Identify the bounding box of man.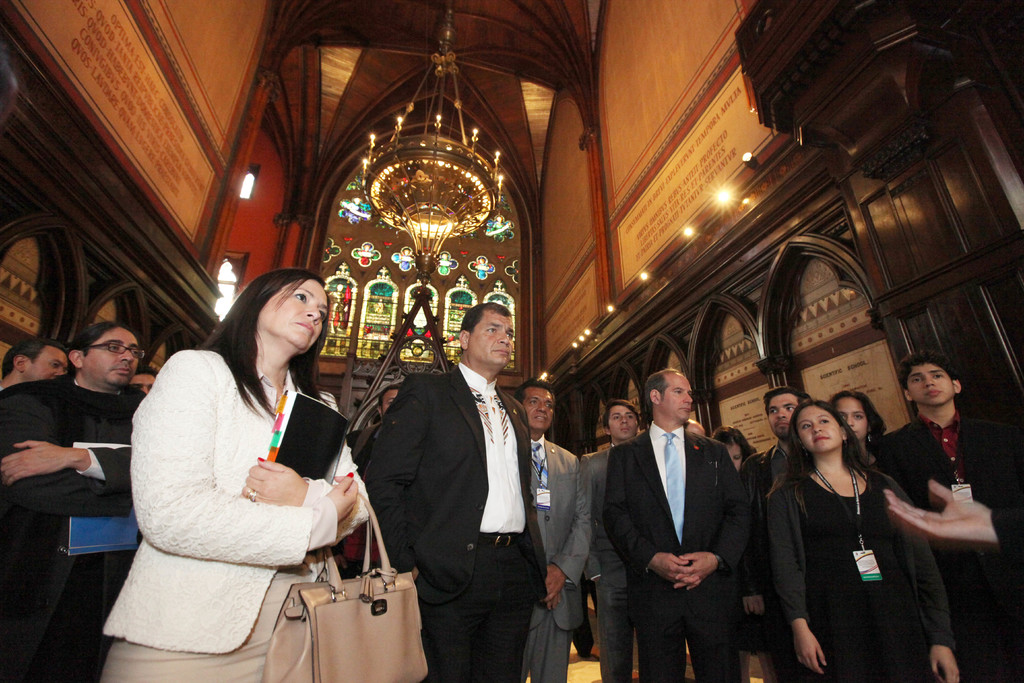
x1=514, y1=372, x2=589, y2=682.
